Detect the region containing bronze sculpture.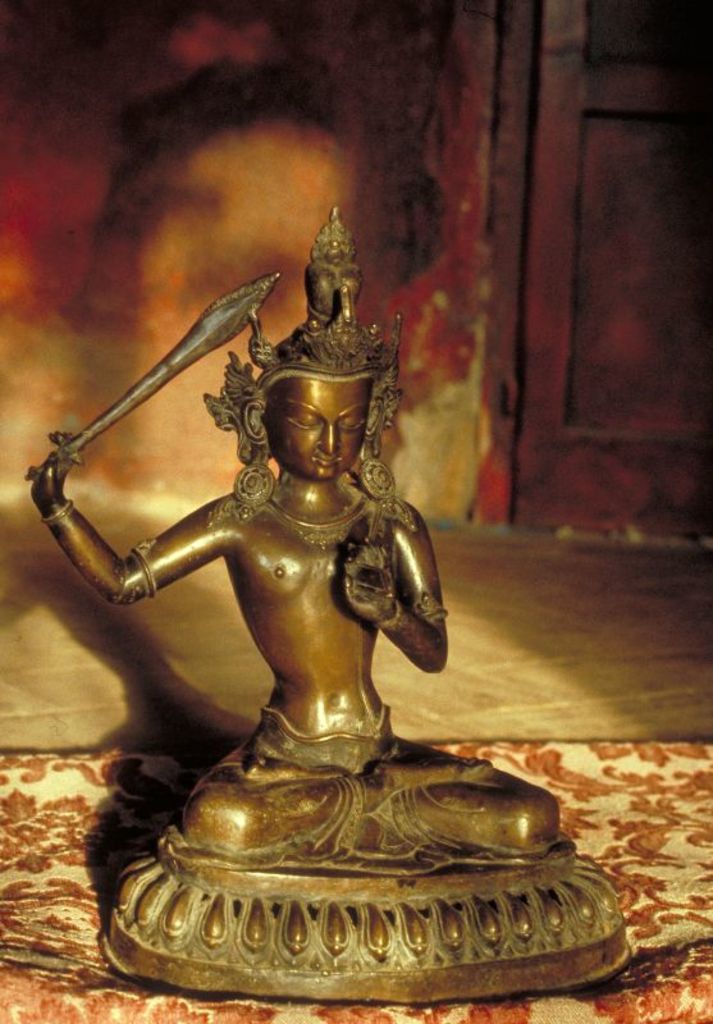
x1=109 y1=210 x2=636 y2=998.
